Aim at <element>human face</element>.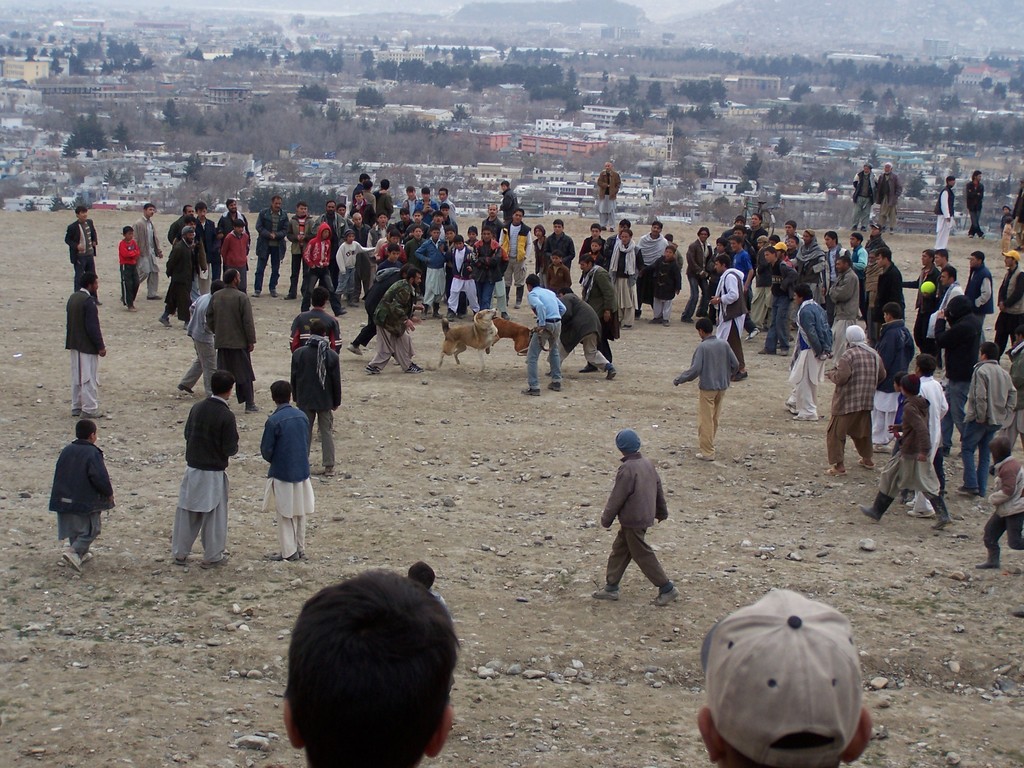
Aimed at [x1=501, y1=184, x2=506, y2=190].
